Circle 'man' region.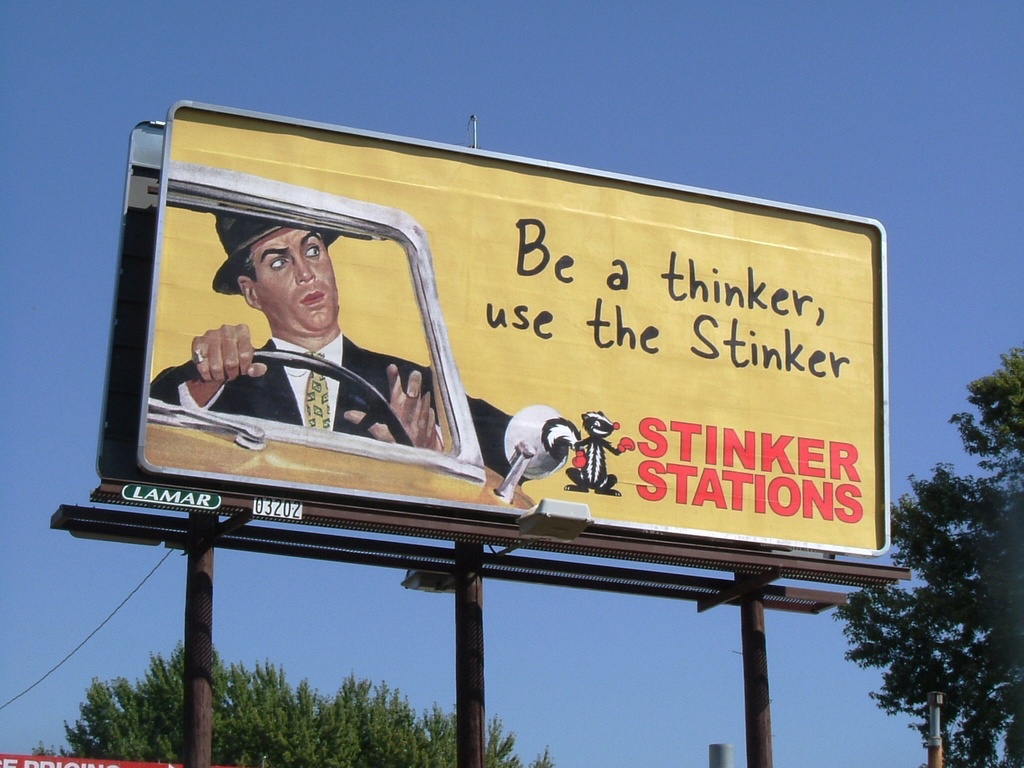
Region: 162/185/436/497.
